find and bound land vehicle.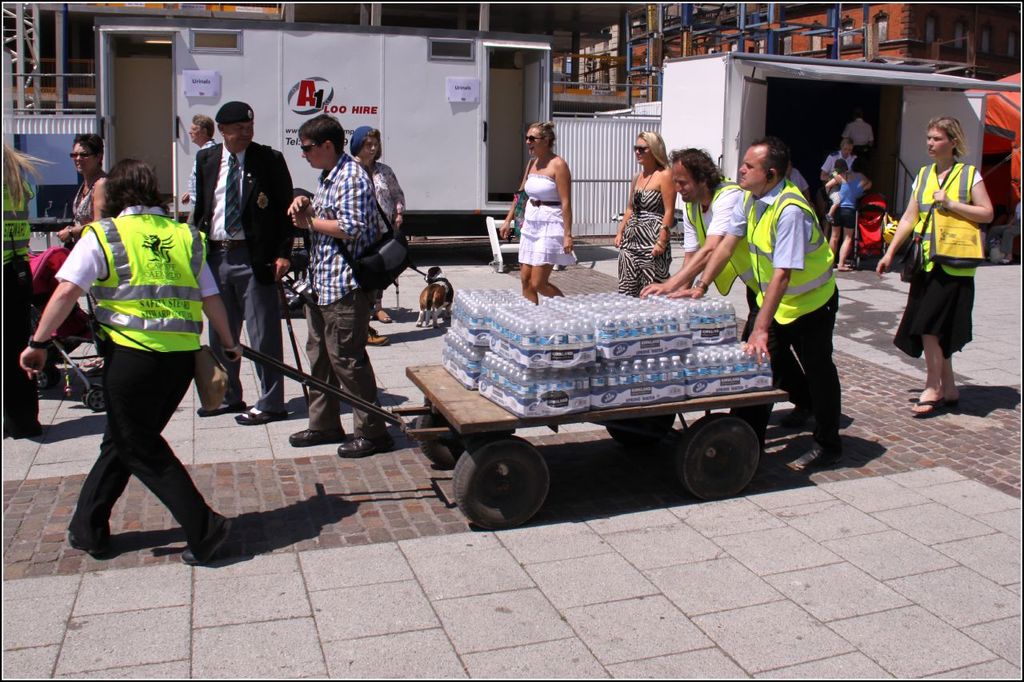
Bound: [362,261,806,522].
